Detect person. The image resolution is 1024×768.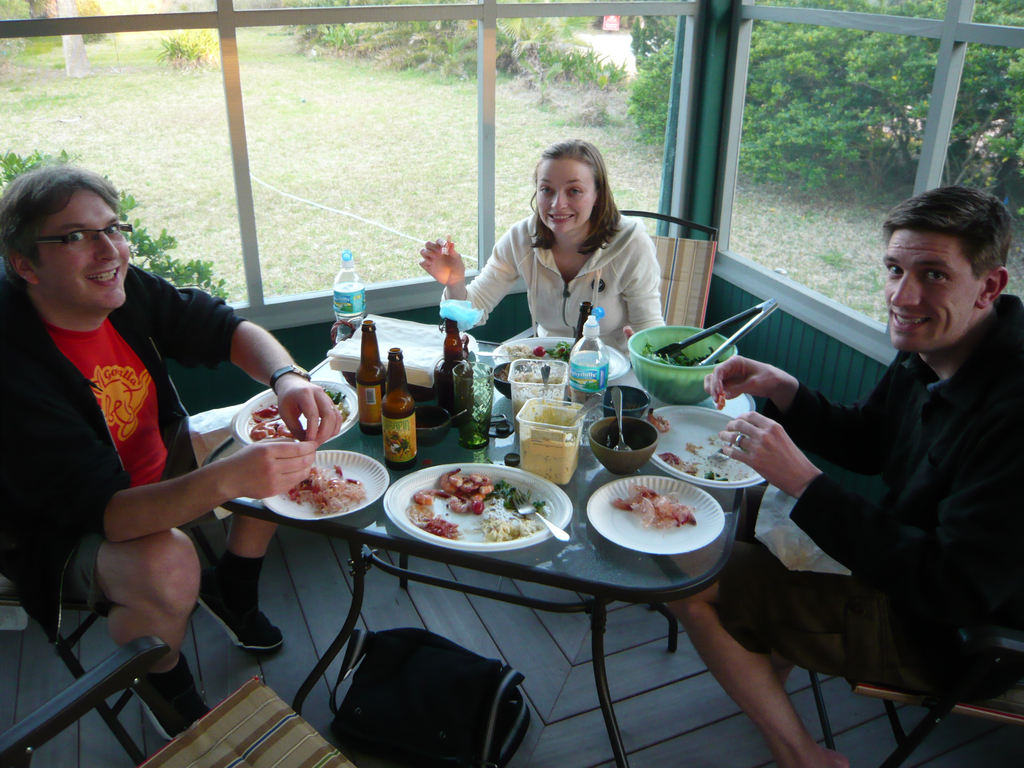
0, 170, 343, 741.
